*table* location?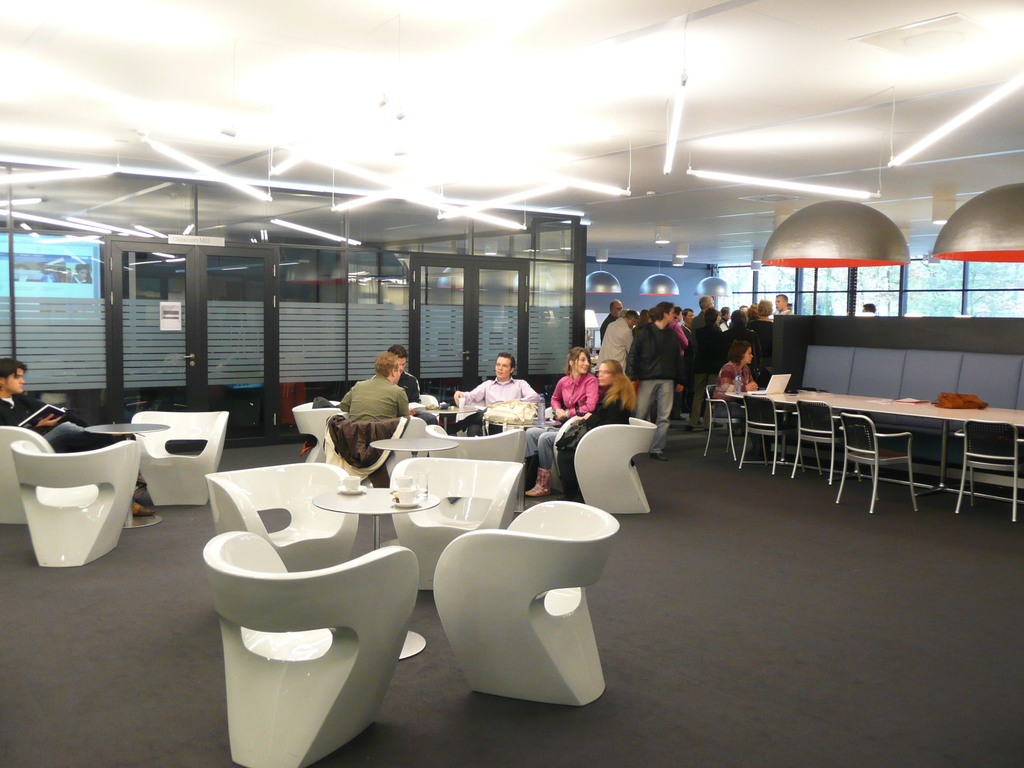
bbox=[406, 404, 460, 424]
